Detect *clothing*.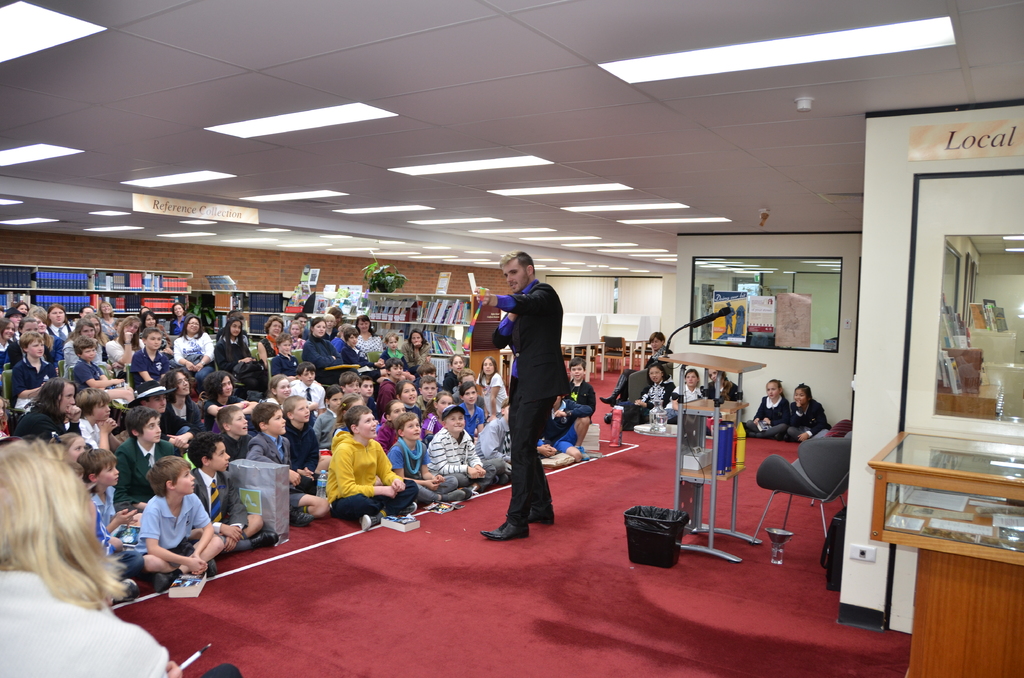
Detected at [355,332,383,364].
